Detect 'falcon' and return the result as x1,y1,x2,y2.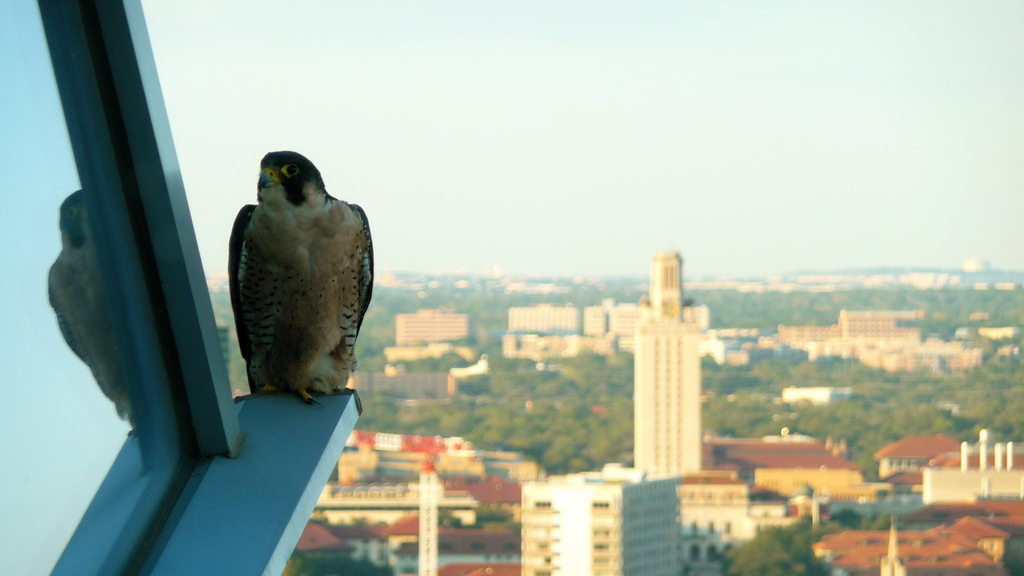
215,148,372,406.
